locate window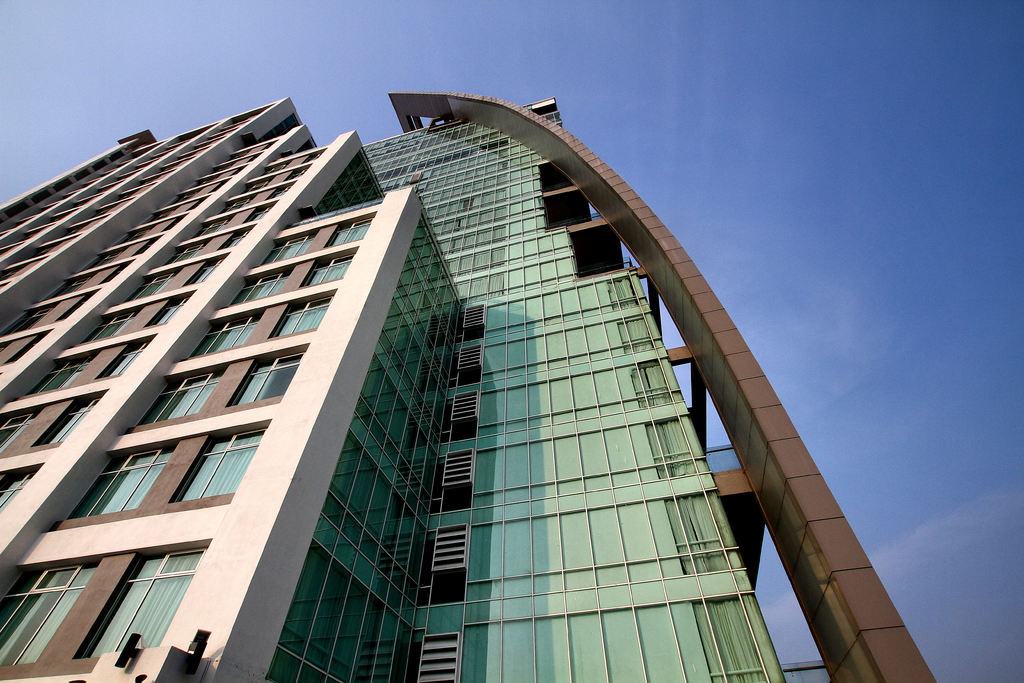
<region>95, 546, 213, 651</region>
